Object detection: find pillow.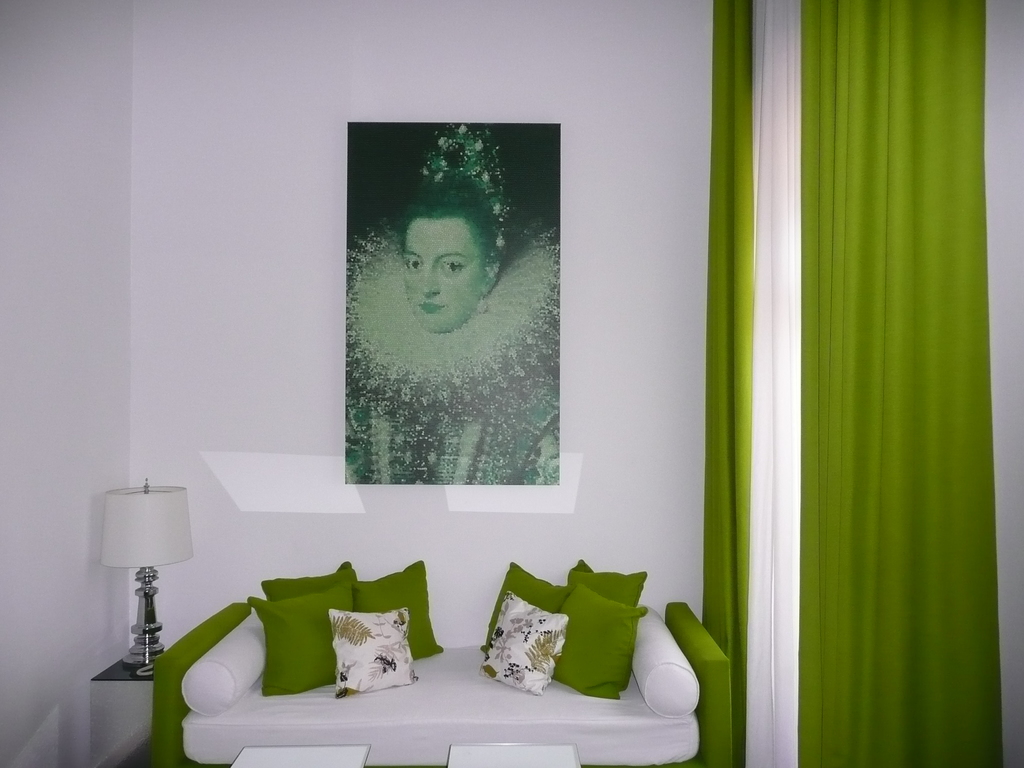
{"left": 305, "top": 609, "right": 418, "bottom": 709}.
